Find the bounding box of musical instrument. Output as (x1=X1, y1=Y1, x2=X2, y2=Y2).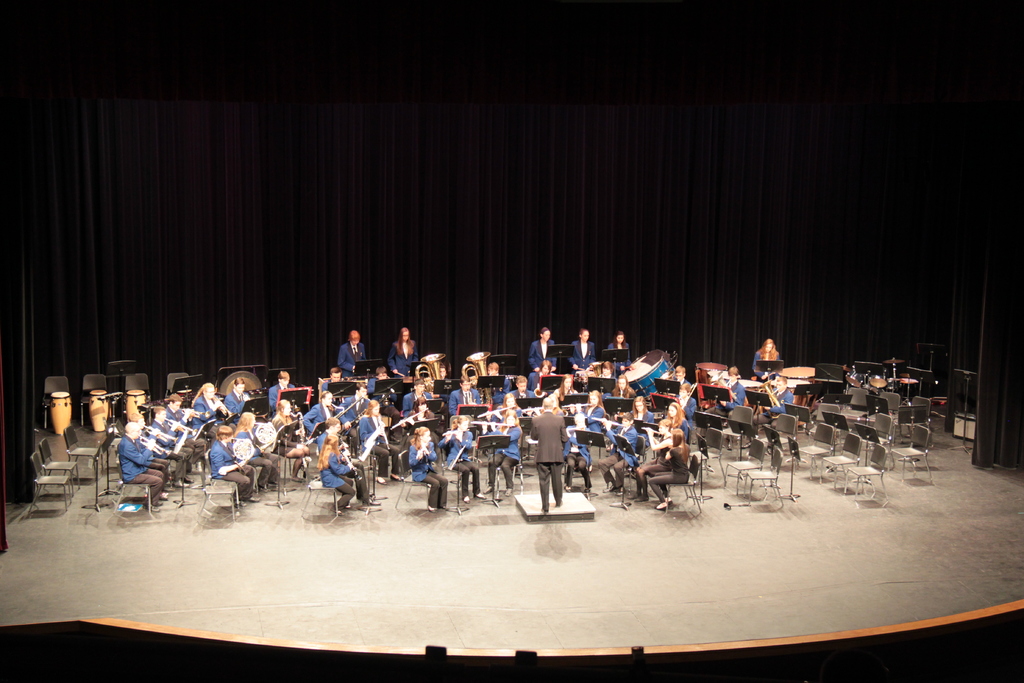
(x1=139, y1=433, x2=166, y2=459).
